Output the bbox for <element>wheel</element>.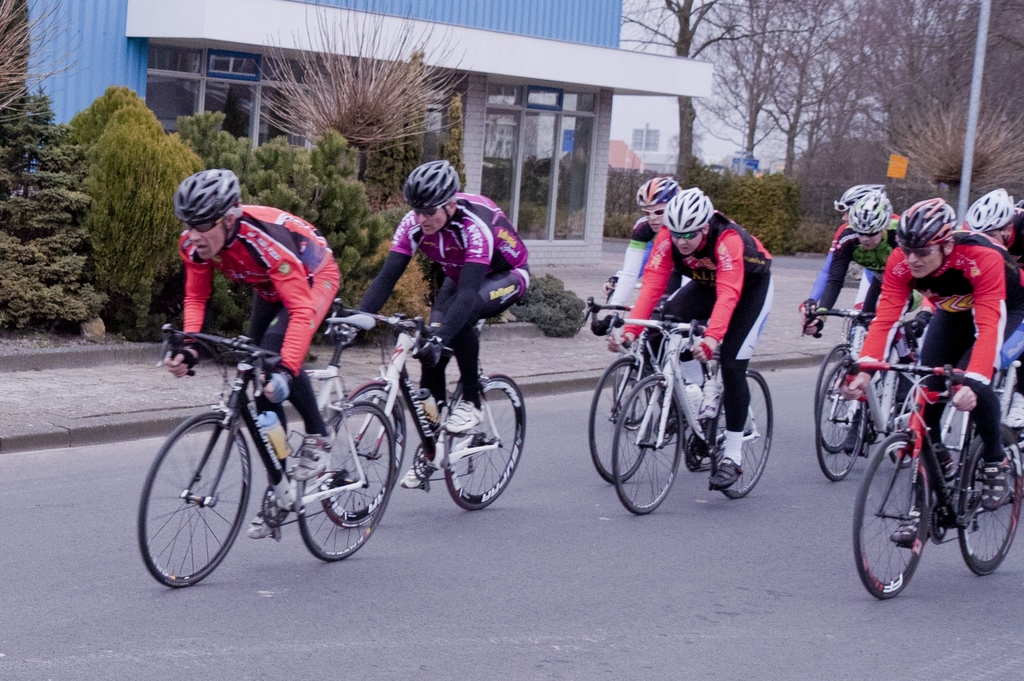
293/402/406/573.
